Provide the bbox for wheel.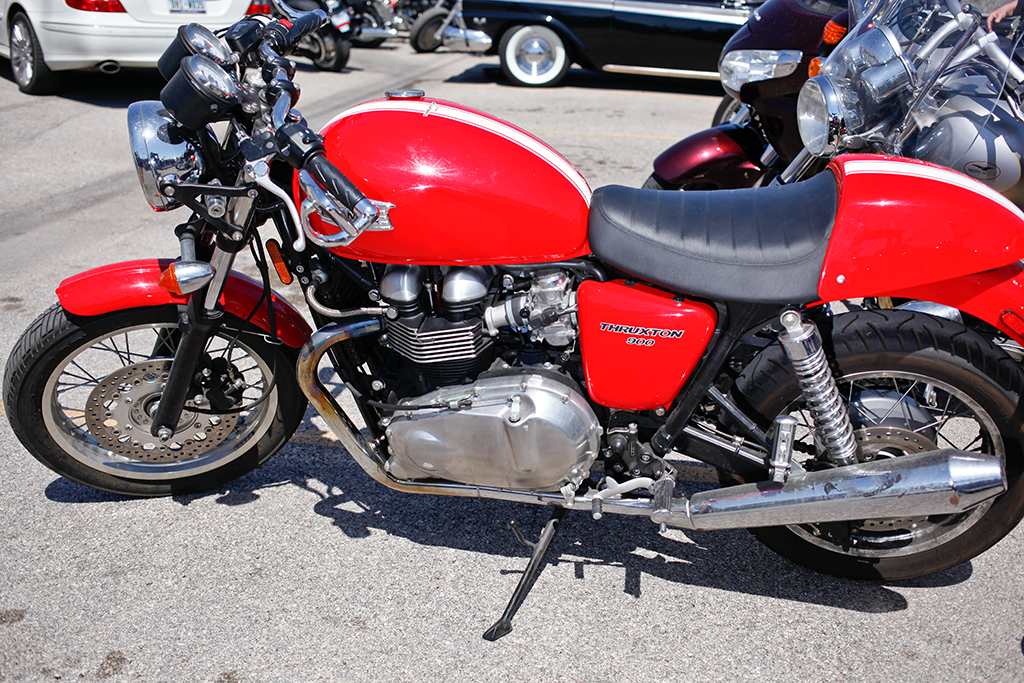
region(710, 91, 738, 126).
